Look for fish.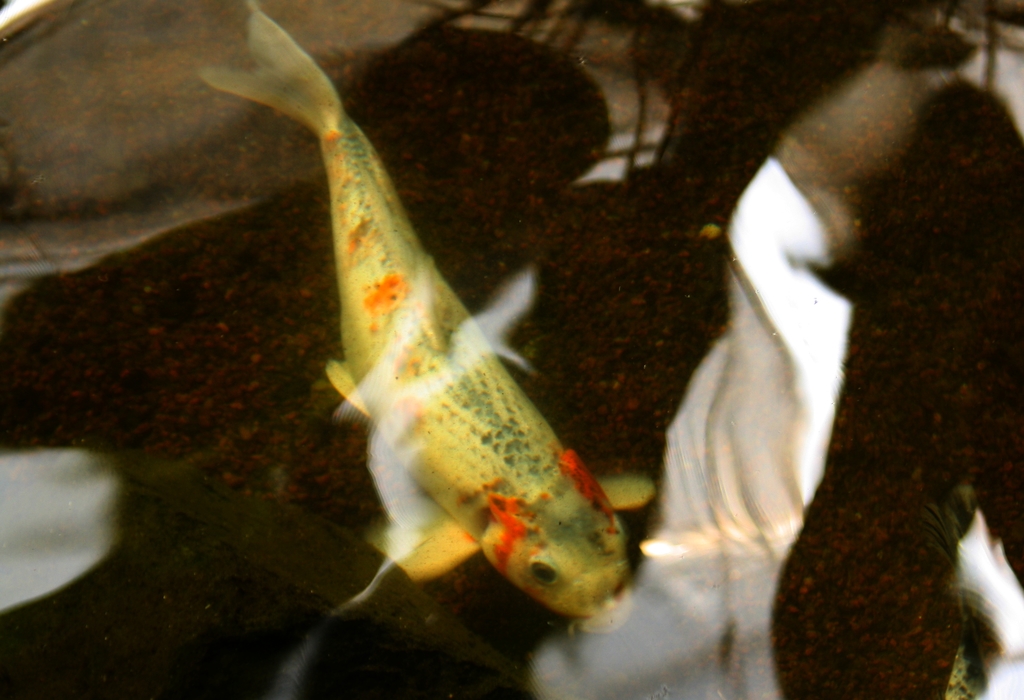
Found: (x1=207, y1=11, x2=658, y2=622).
